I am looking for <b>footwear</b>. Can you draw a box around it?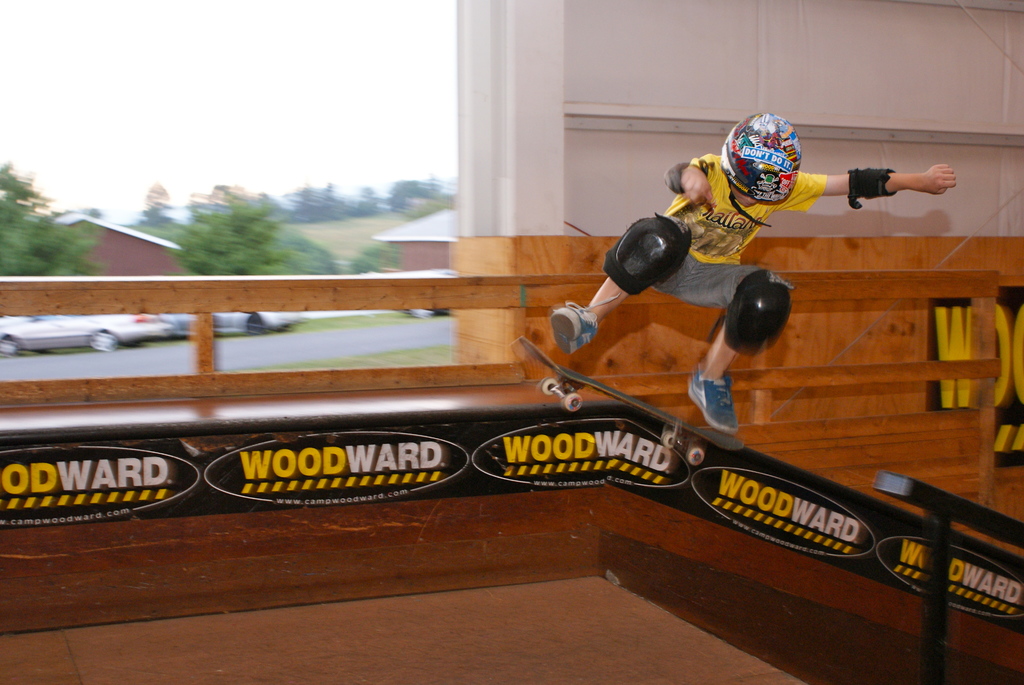
Sure, the bounding box is Rect(552, 296, 625, 358).
